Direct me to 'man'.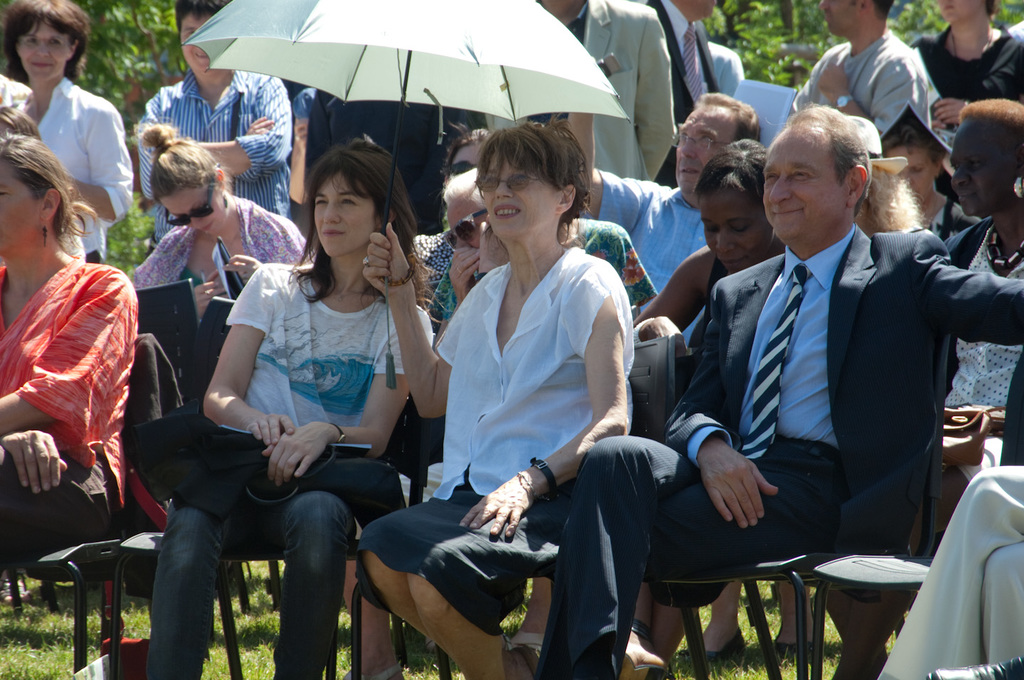
Direction: box(530, 100, 1023, 679).
